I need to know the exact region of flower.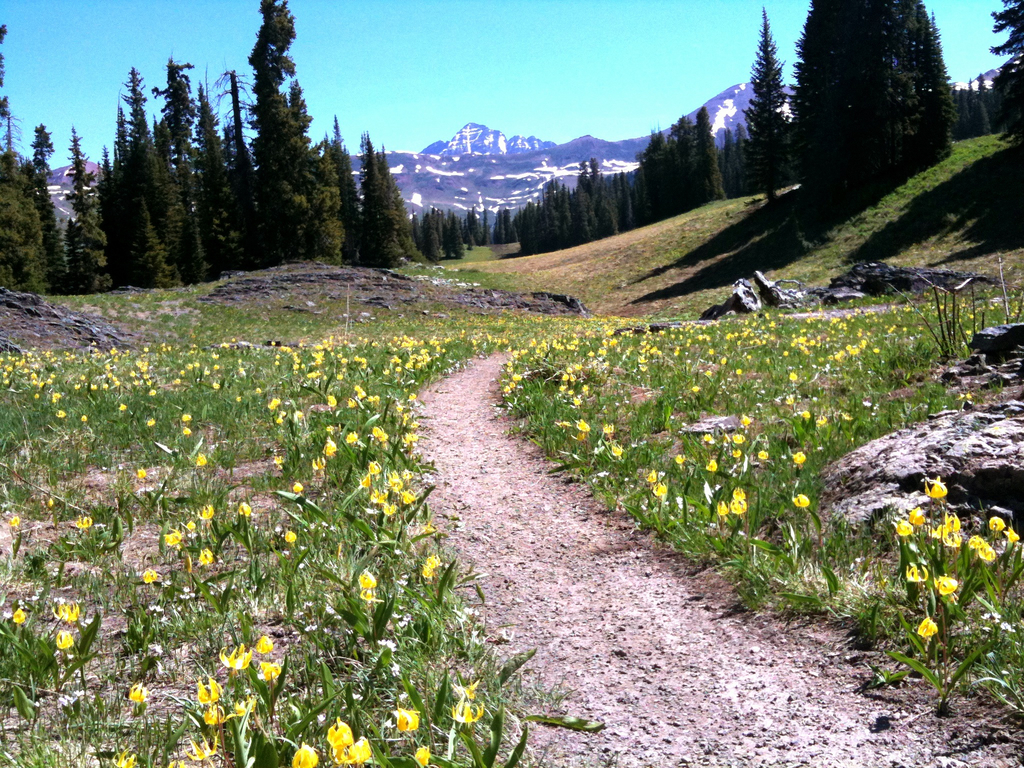
Region: 44,492,57,511.
